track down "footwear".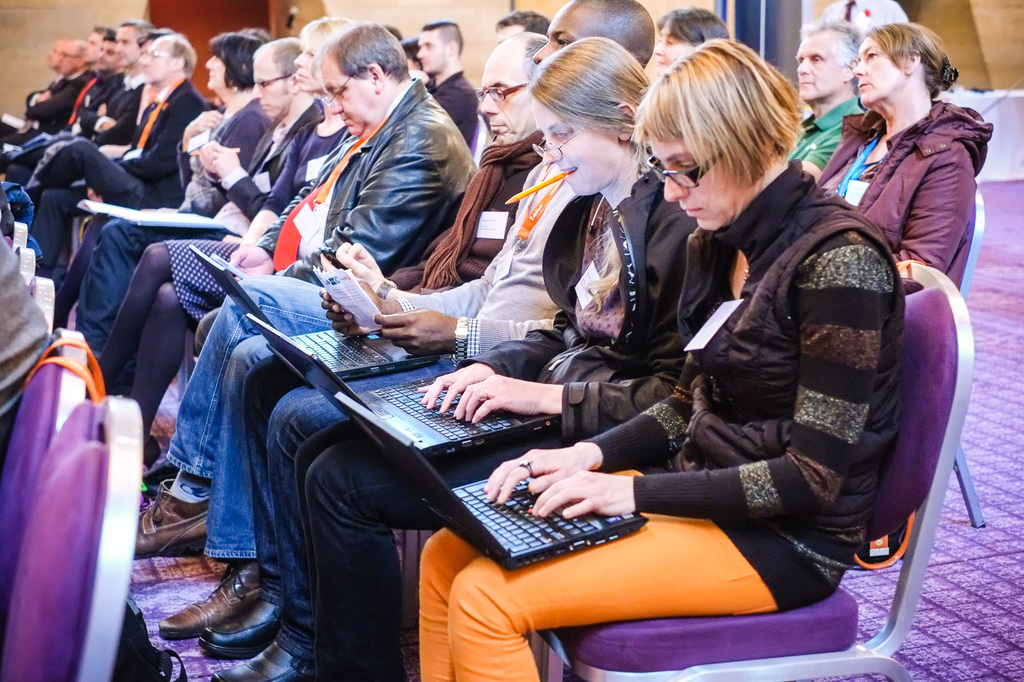
Tracked to (138, 458, 175, 489).
